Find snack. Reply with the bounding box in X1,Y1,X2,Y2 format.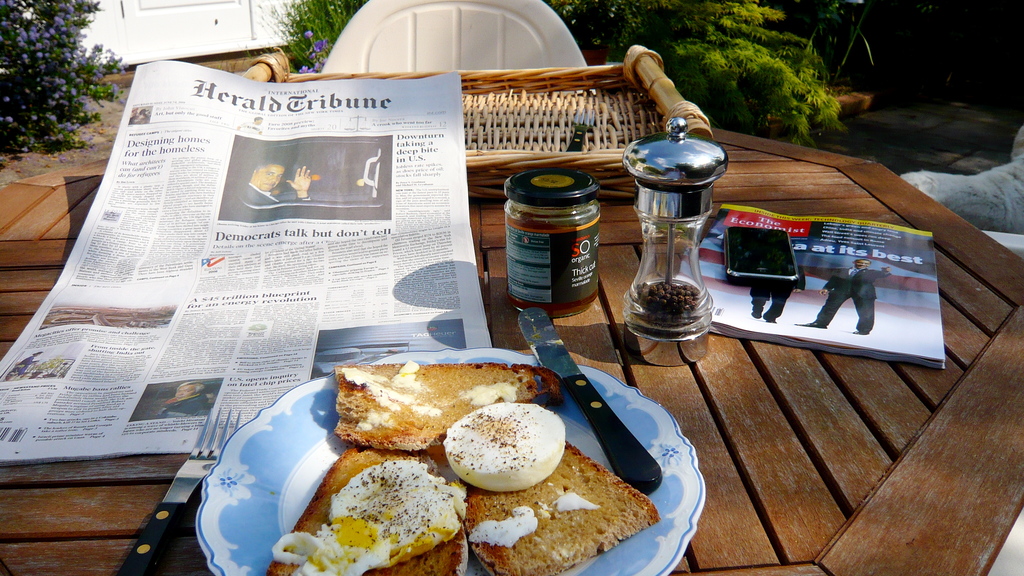
268,444,468,573.
